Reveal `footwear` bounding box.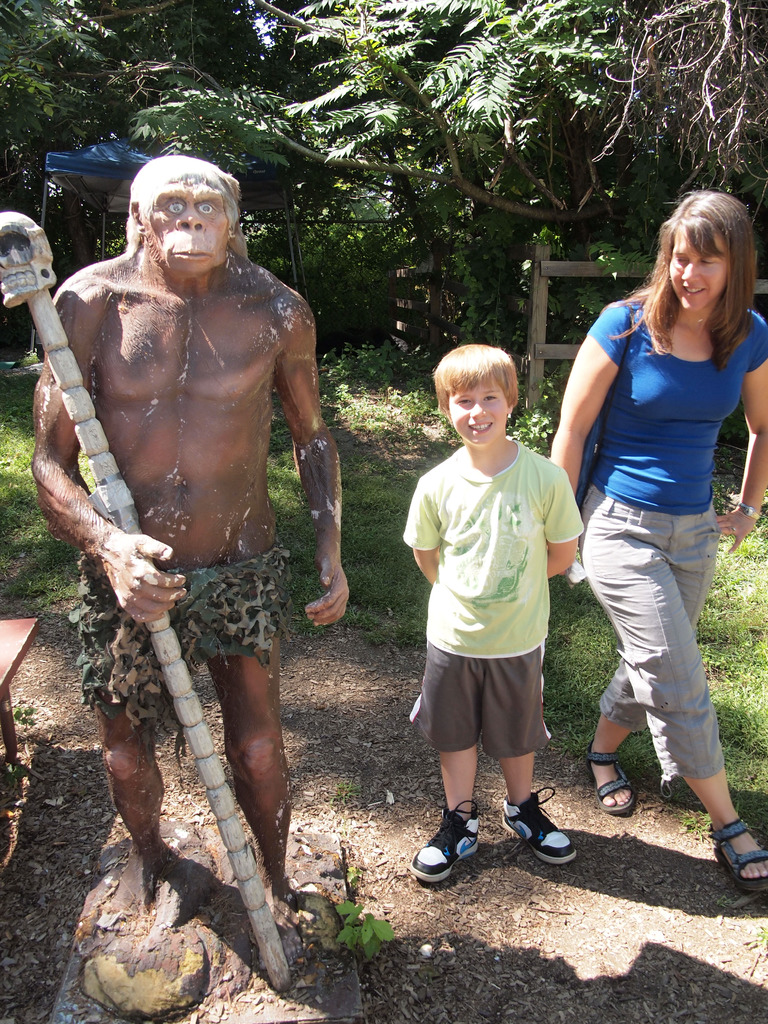
Revealed: 707, 808, 767, 895.
